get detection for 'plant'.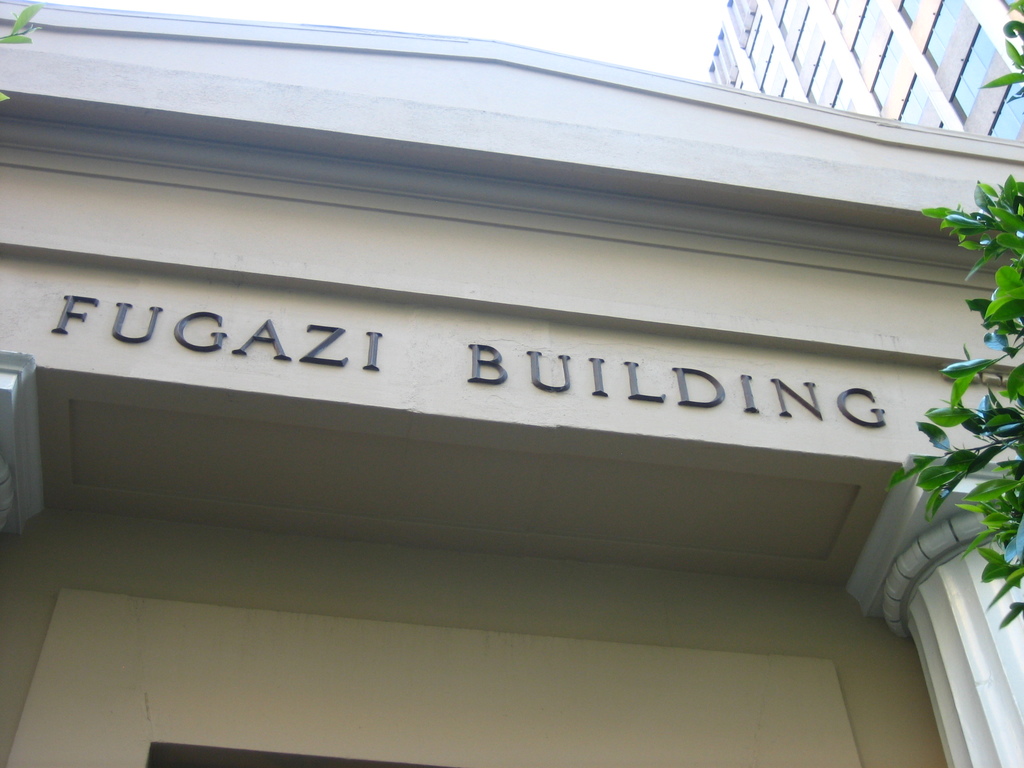
Detection: 0/0/47/61.
